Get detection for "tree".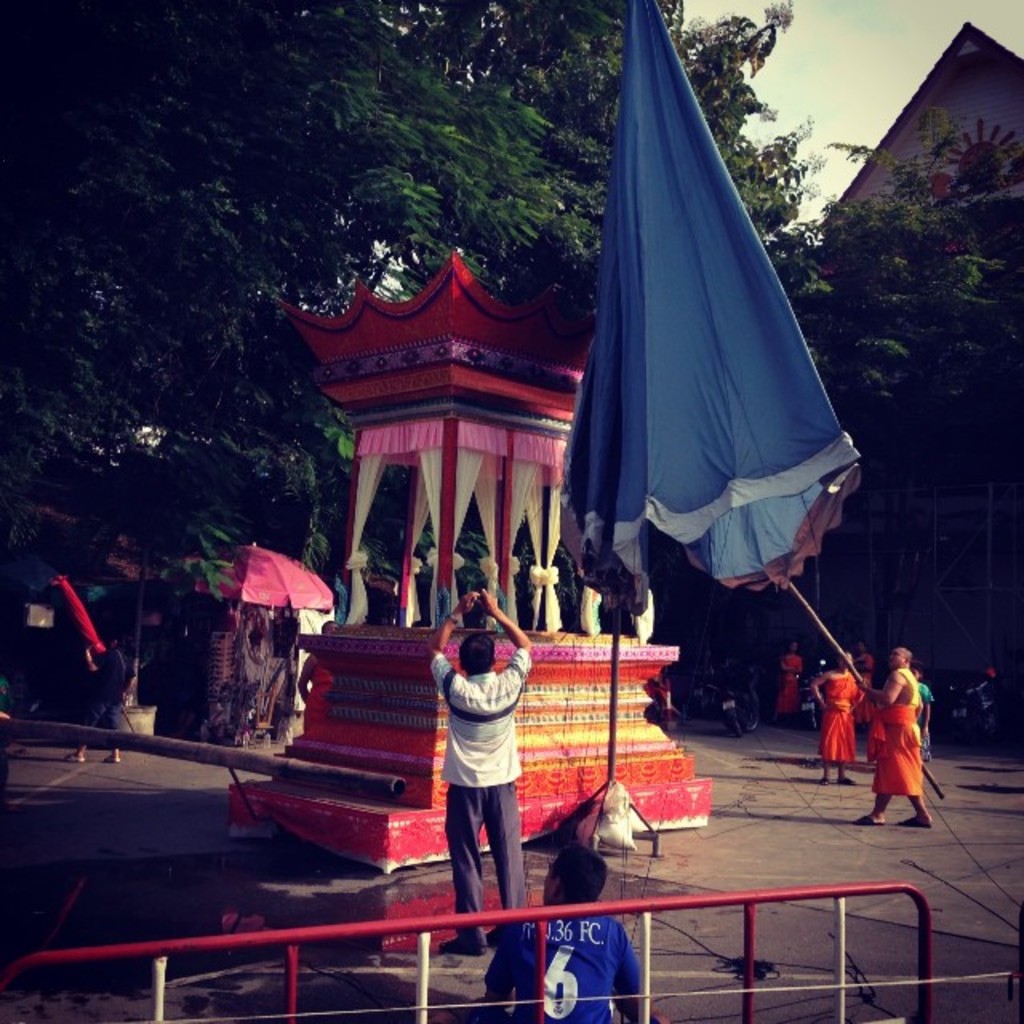
Detection: pyautogui.locateOnScreen(787, 102, 1022, 680).
